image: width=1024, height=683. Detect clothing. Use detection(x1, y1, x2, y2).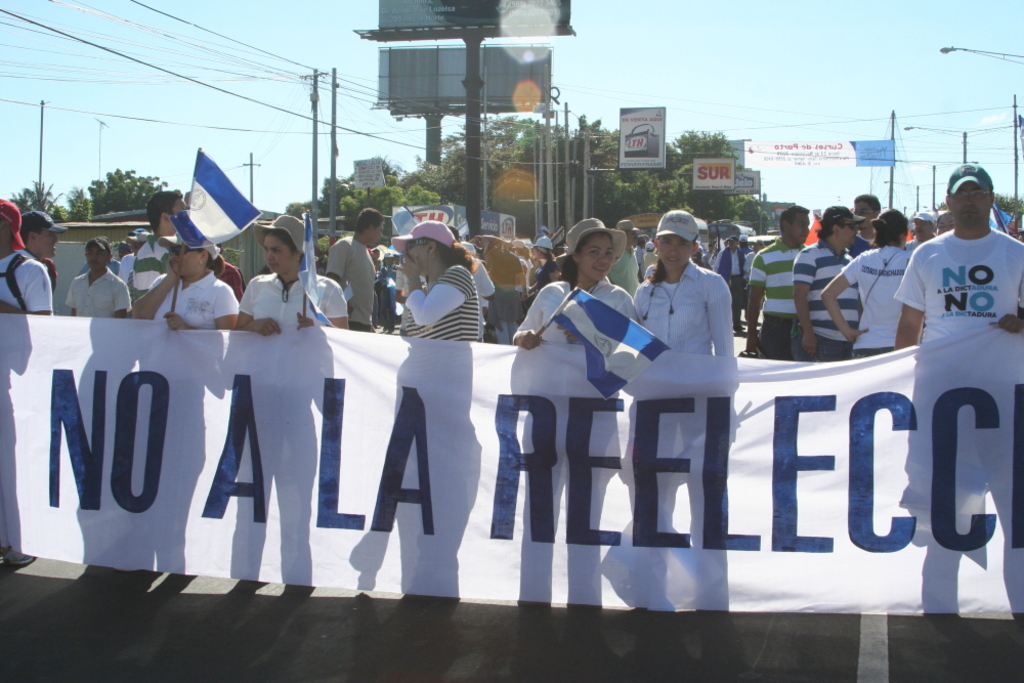
detection(631, 258, 733, 365).
